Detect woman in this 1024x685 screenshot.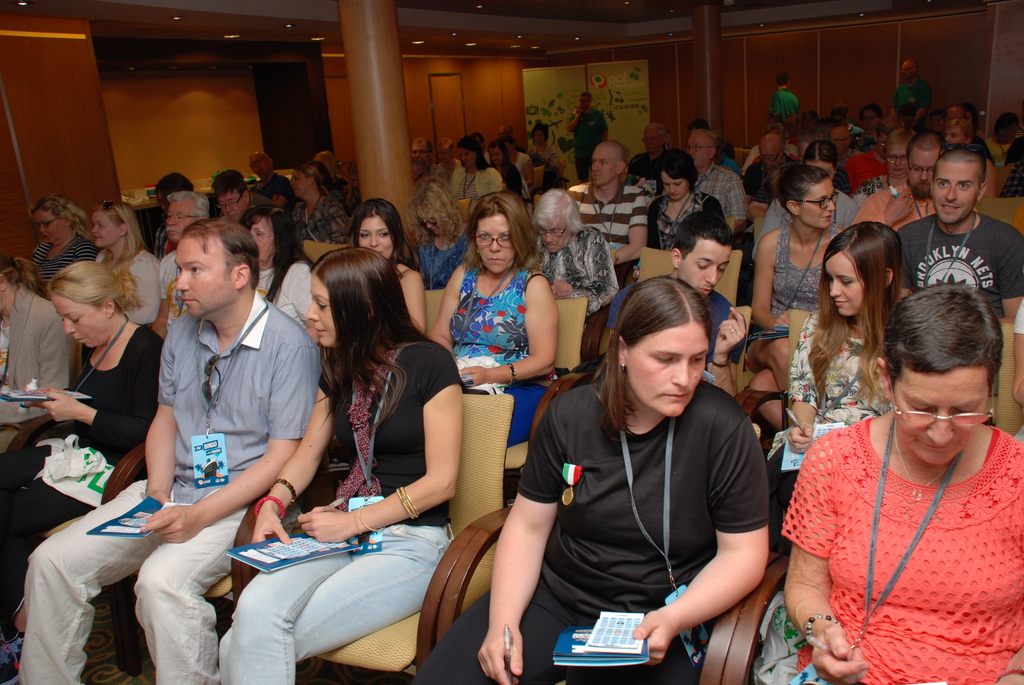
Detection: [x1=0, y1=258, x2=165, y2=684].
